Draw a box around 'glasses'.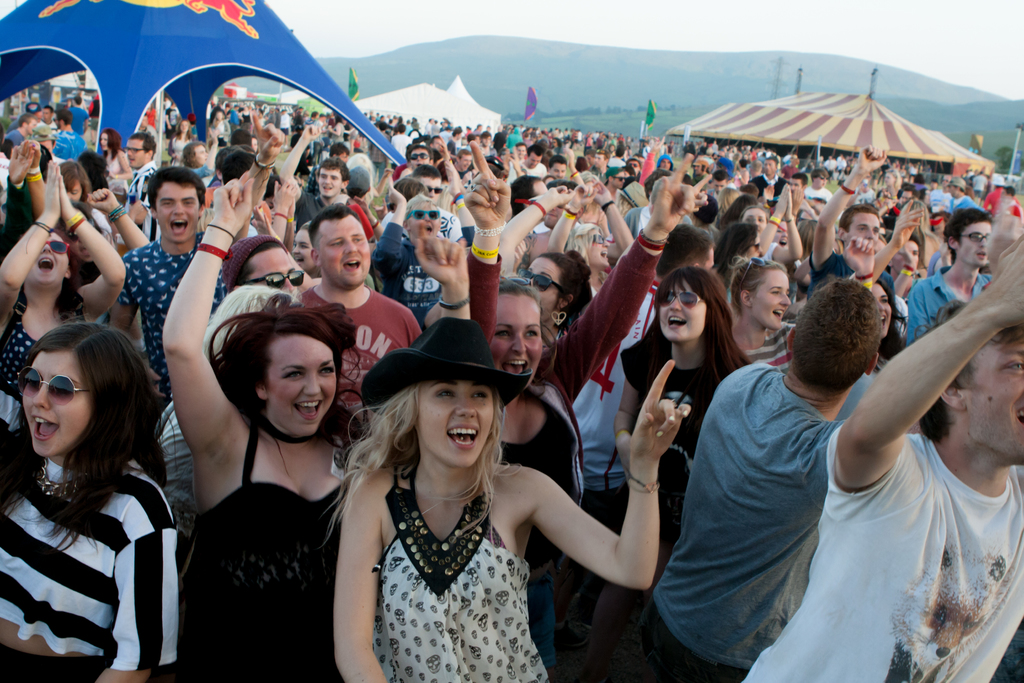
bbox(738, 256, 772, 283).
